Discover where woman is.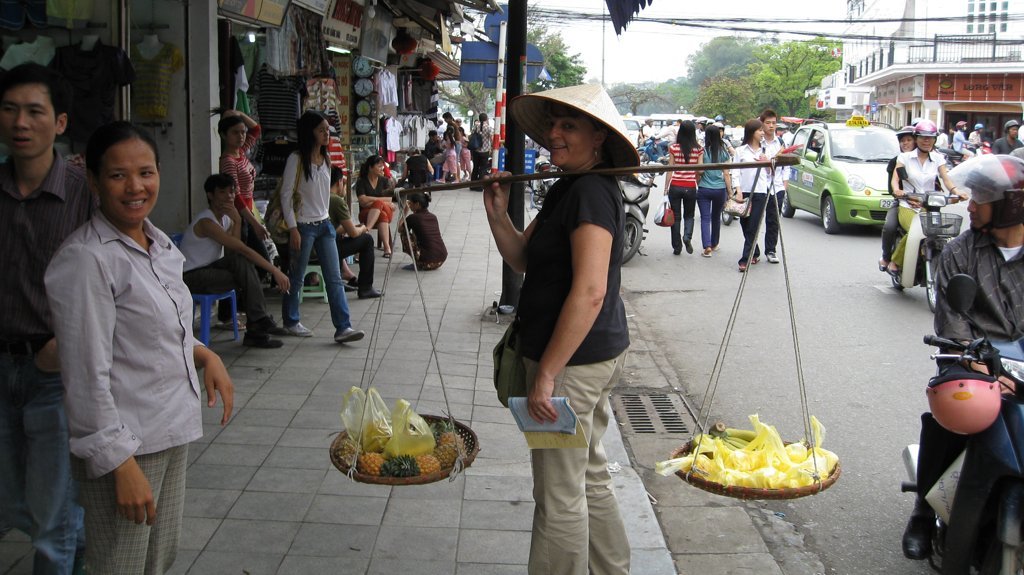
Discovered at BBox(42, 119, 230, 574).
